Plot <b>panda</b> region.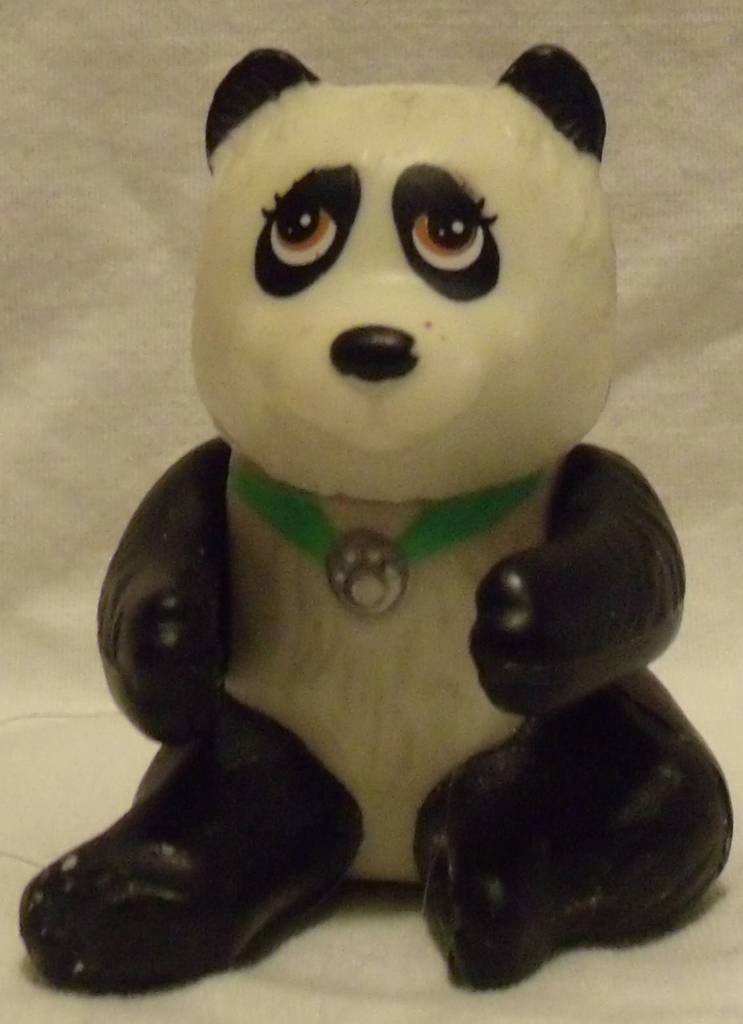
Plotted at locate(19, 44, 734, 996).
